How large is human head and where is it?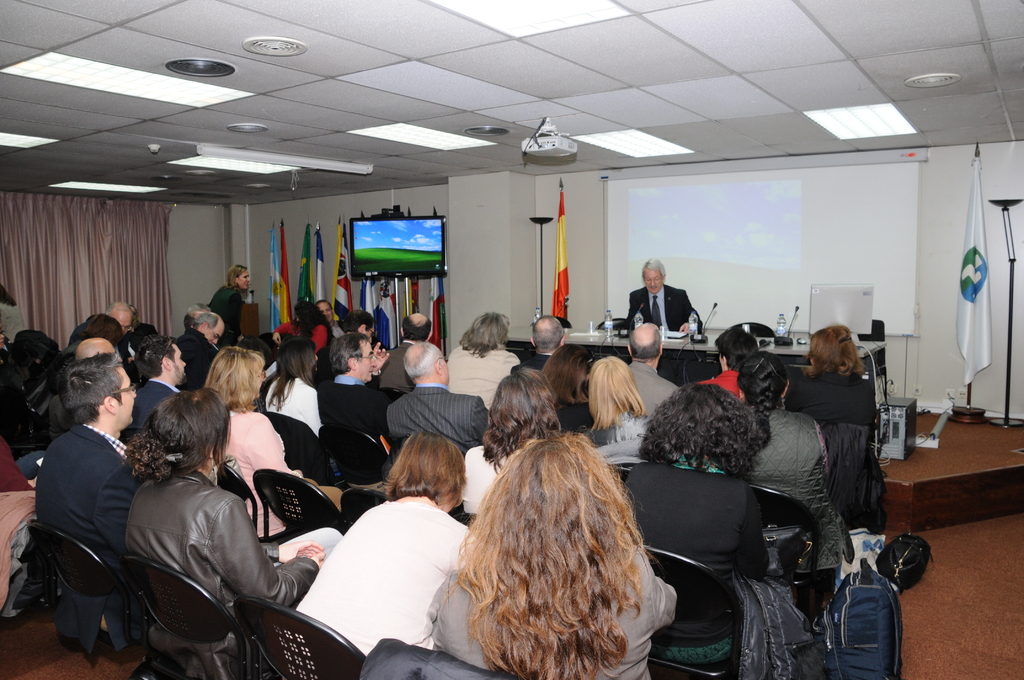
Bounding box: 481, 367, 565, 476.
